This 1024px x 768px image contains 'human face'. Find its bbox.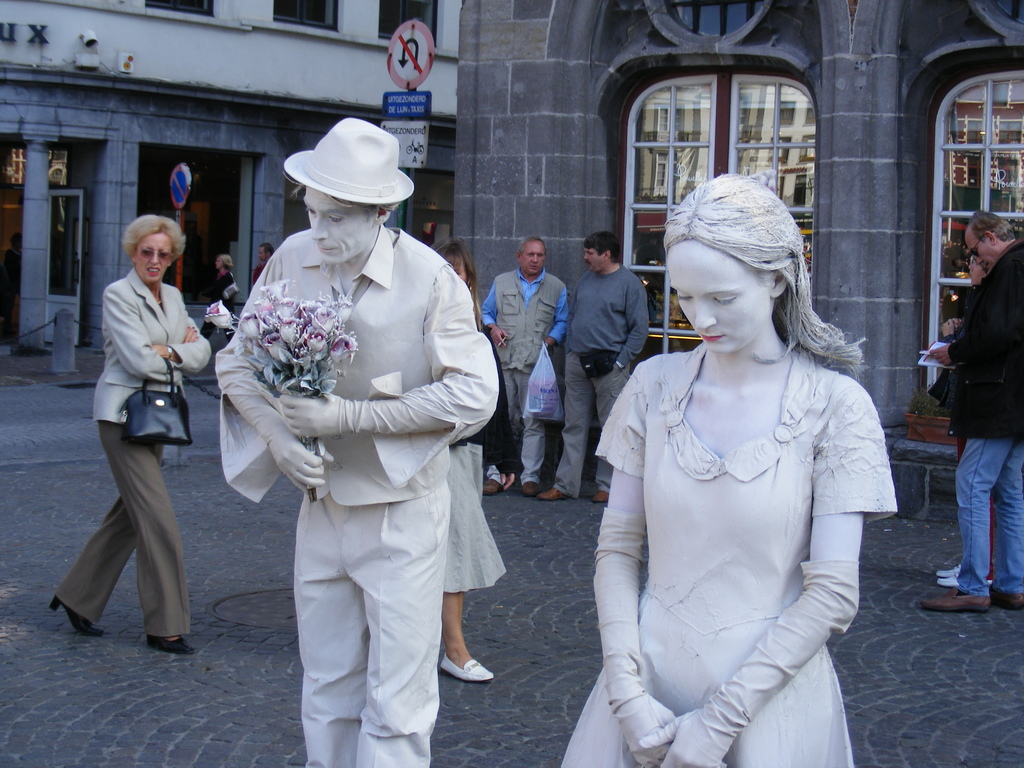
(x1=259, y1=252, x2=266, y2=259).
